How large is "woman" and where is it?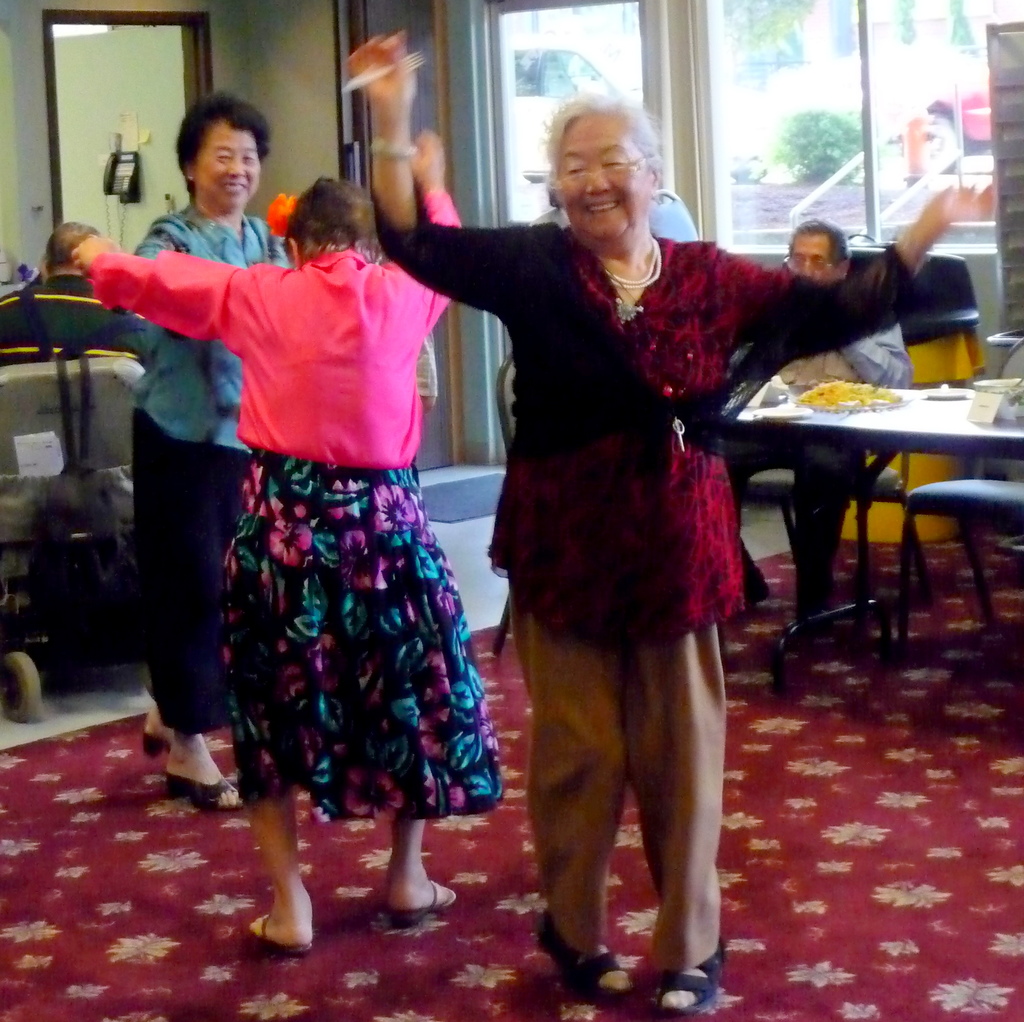
Bounding box: BBox(90, 106, 310, 821).
